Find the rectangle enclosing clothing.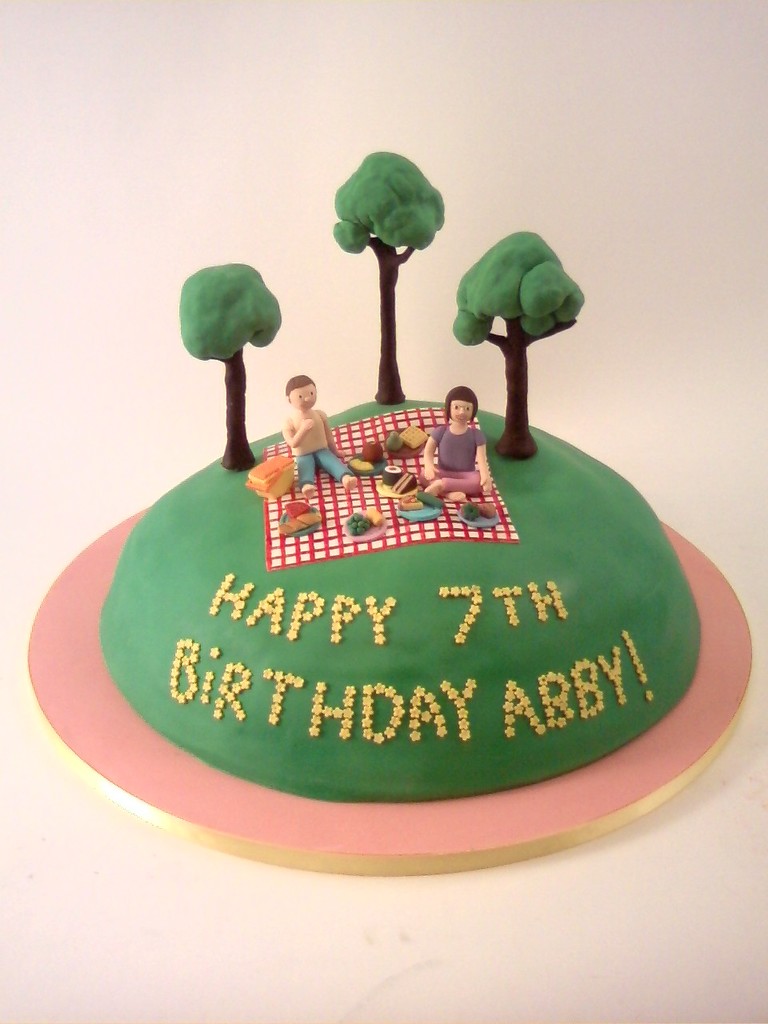
box=[282, 410, 354, 489].
